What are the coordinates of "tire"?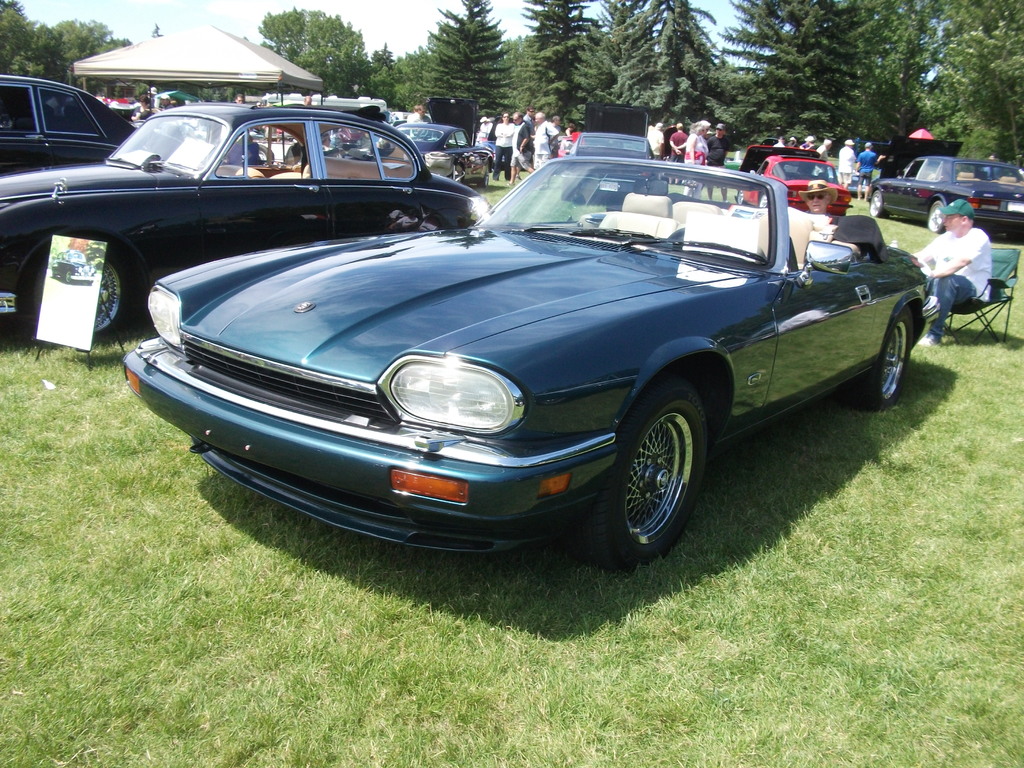
[left=573, top=357, right=726, bottom=579].
